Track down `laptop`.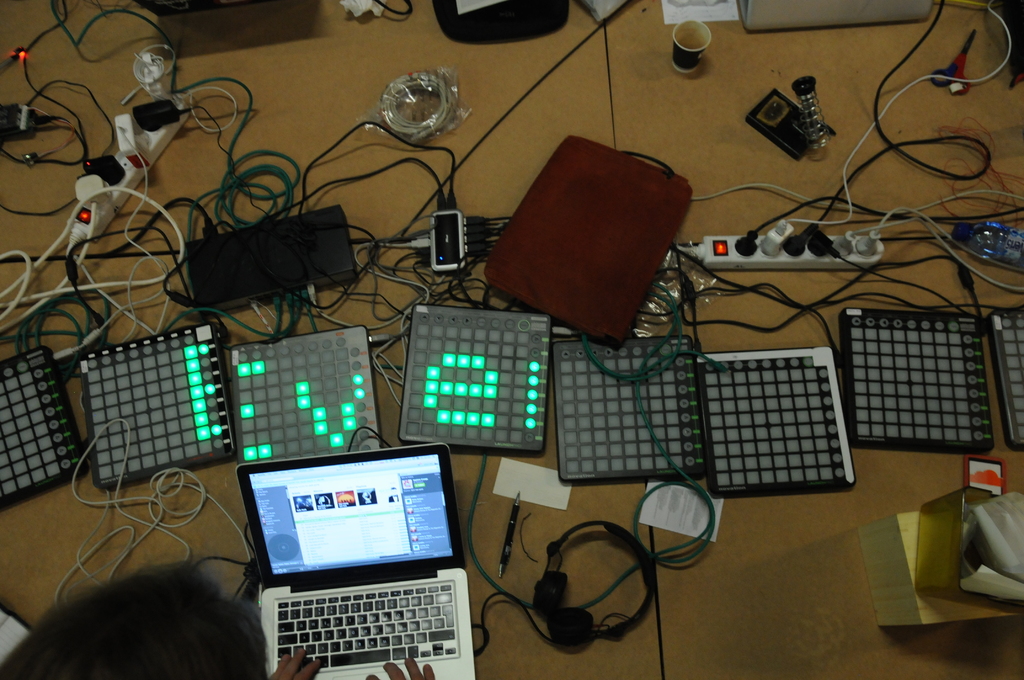
Tracked to [left=233, top=442, right=470, bottom=679].
